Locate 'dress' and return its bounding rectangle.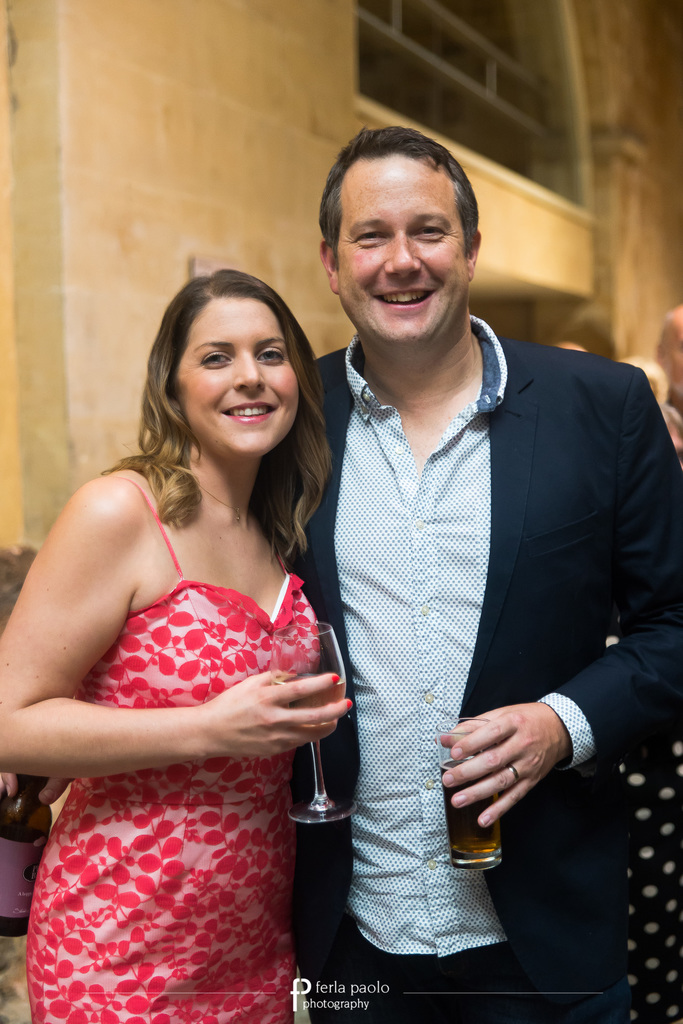
box=[28, 469, 322, 1022].
